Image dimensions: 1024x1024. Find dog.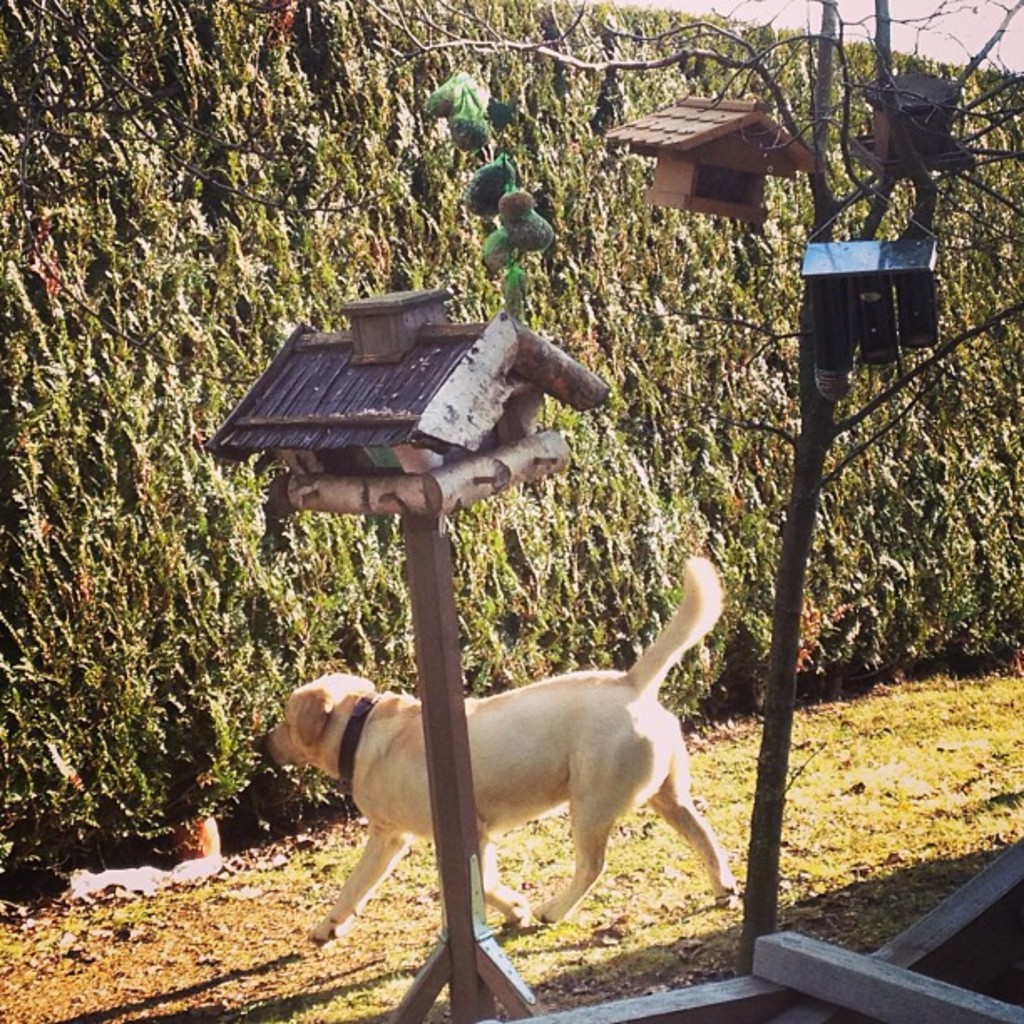
Rect(261, 554, 740, 949).
